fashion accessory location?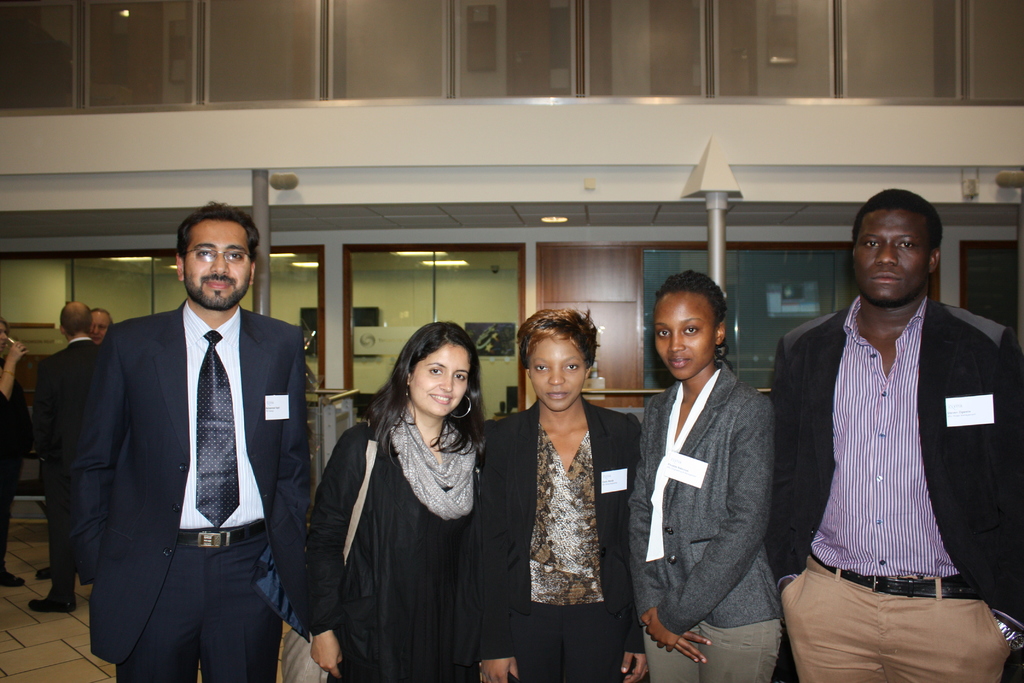
x1=28, y1=597, x2=73, y2=613
